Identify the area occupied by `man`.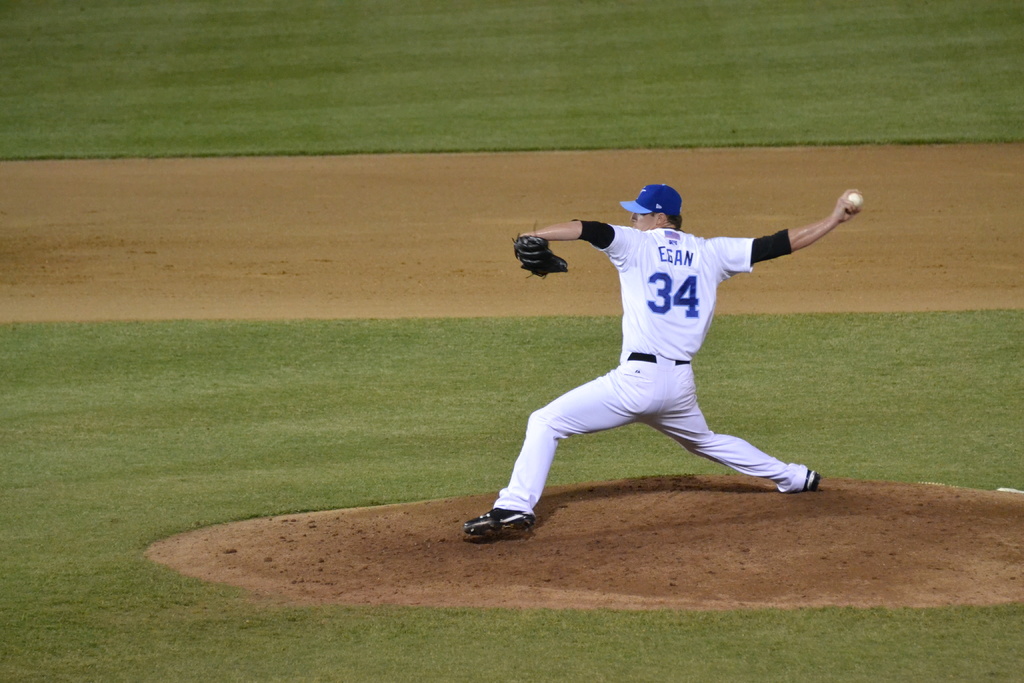
Area: (x1=483, y1=169, x2=859, y2=521).
